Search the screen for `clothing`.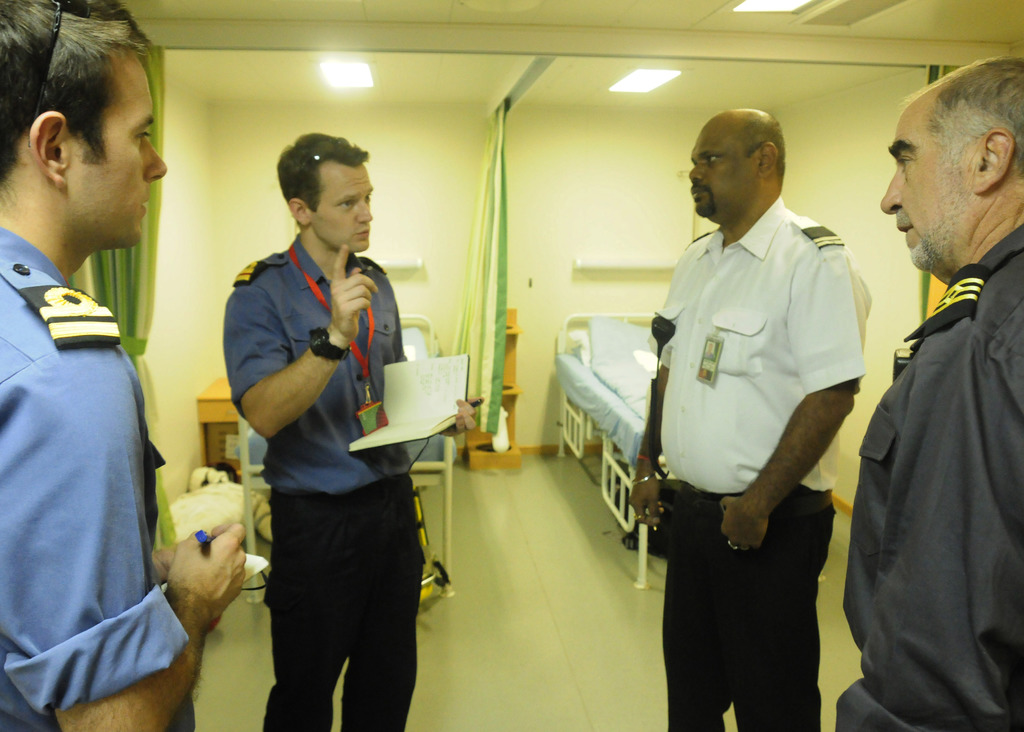
Found at bbox=[0, 222, 195, 731].
